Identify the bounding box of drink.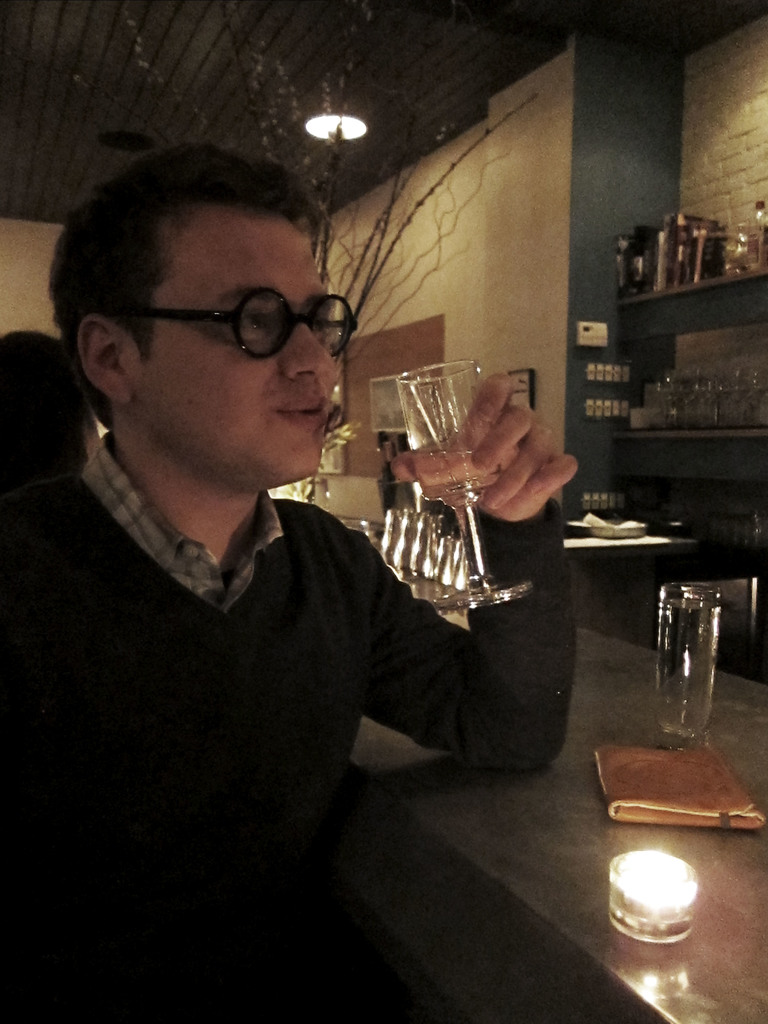
[left=372, top=365, right=420, bottom=474].
